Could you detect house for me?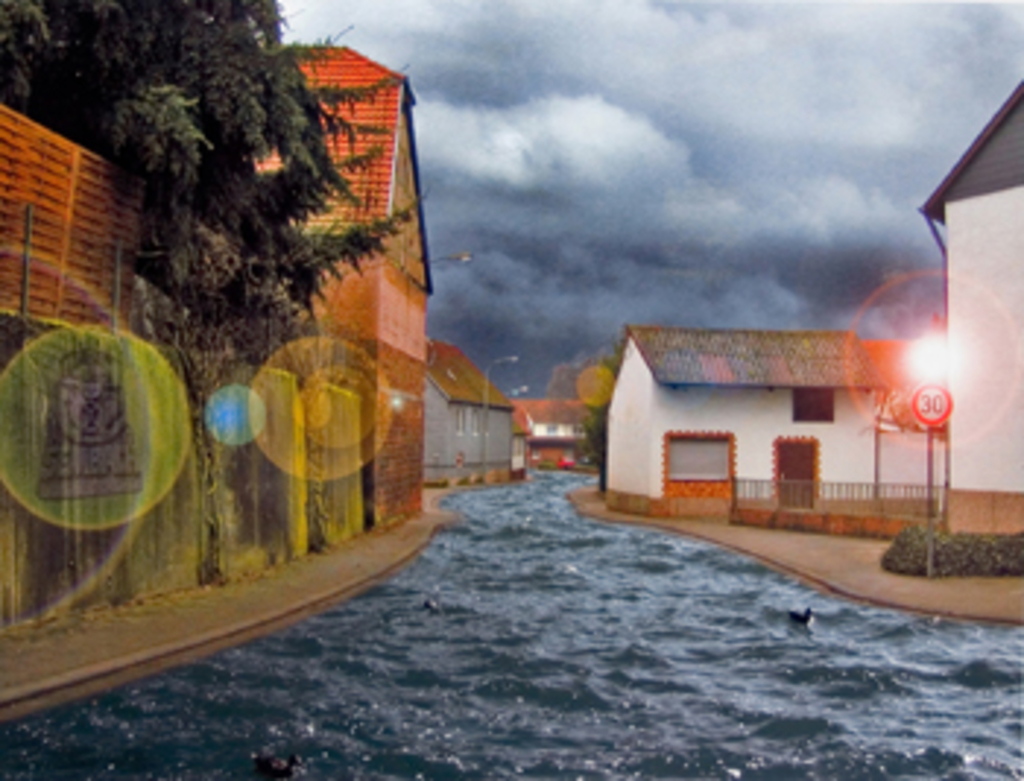
Detection result: <bbox>418, 336, 521, 488</bbox>.
